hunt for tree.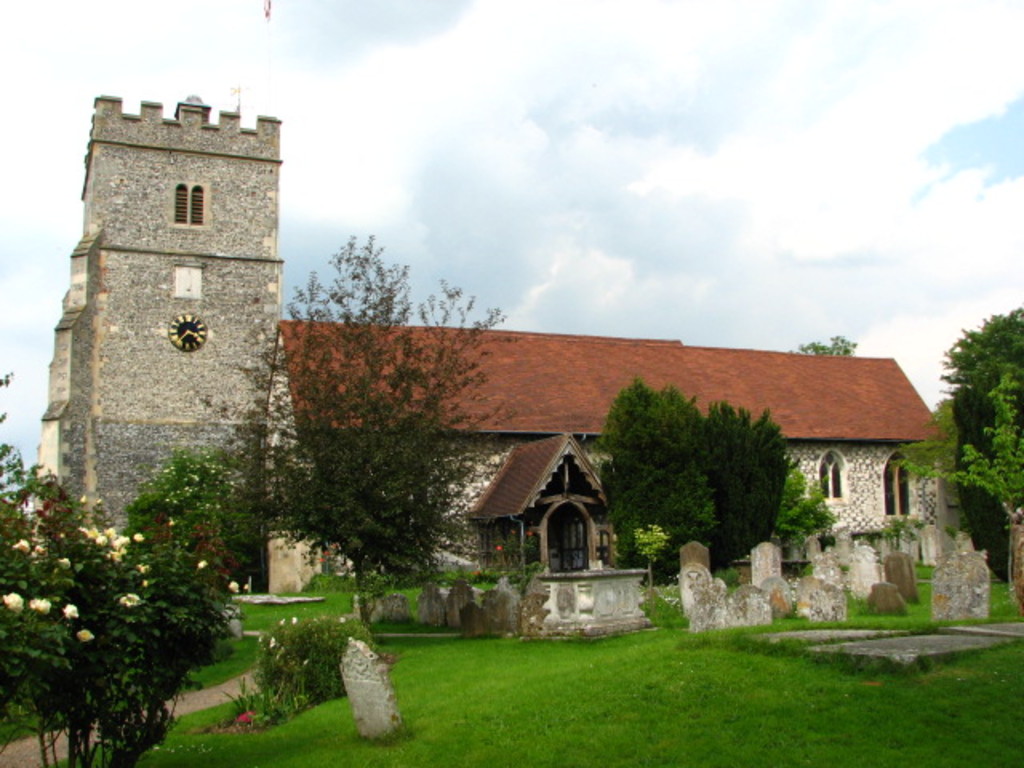
Hunted down at <bbox>114, 450, 254, 555</bbox>.
